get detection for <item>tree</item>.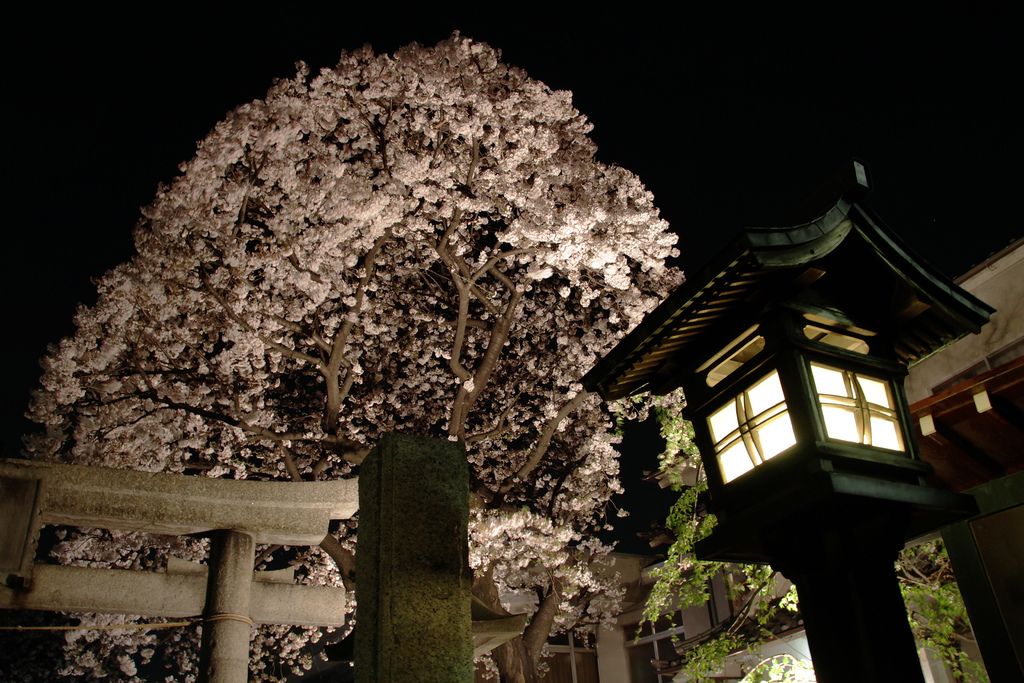
Detection: crop(895, 529, 977, 671).
